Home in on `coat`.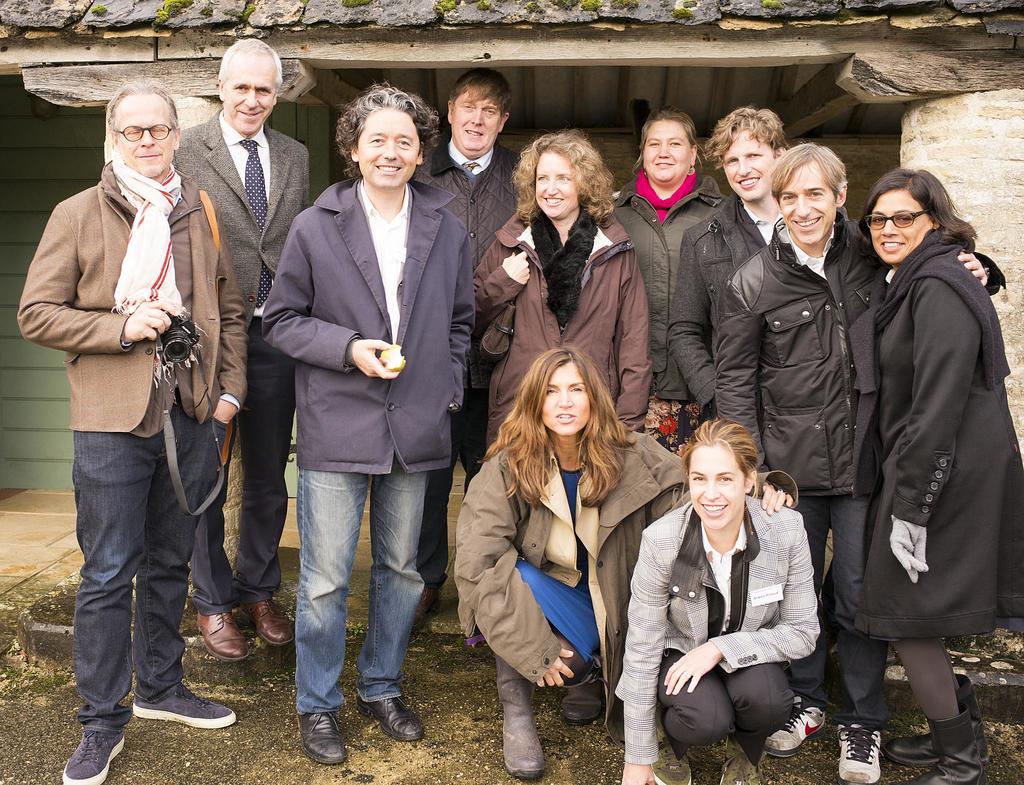
Homed in at 610,481,820,768.
